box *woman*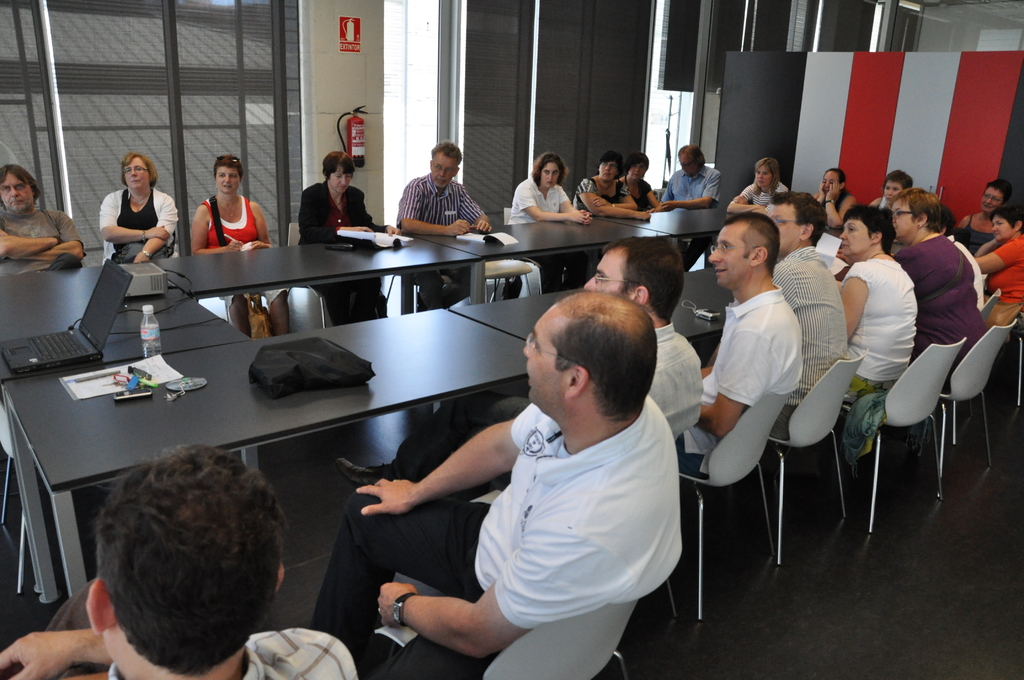
<bbox>726, 159, 772, 224</bbox>
